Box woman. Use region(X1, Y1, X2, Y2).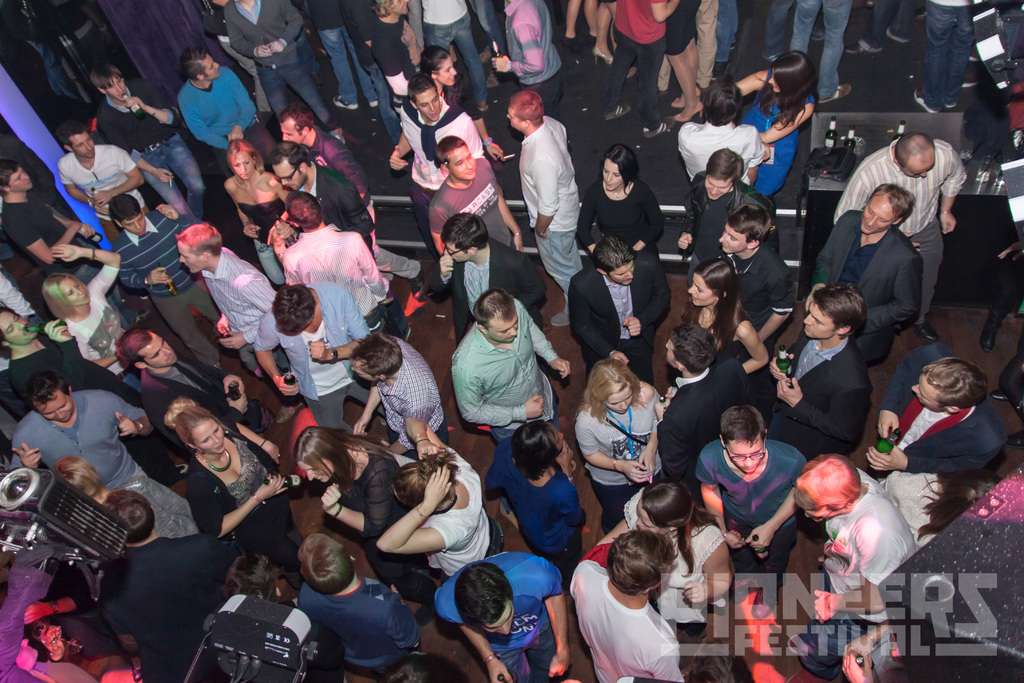
region(42, 240, 143, 396).
